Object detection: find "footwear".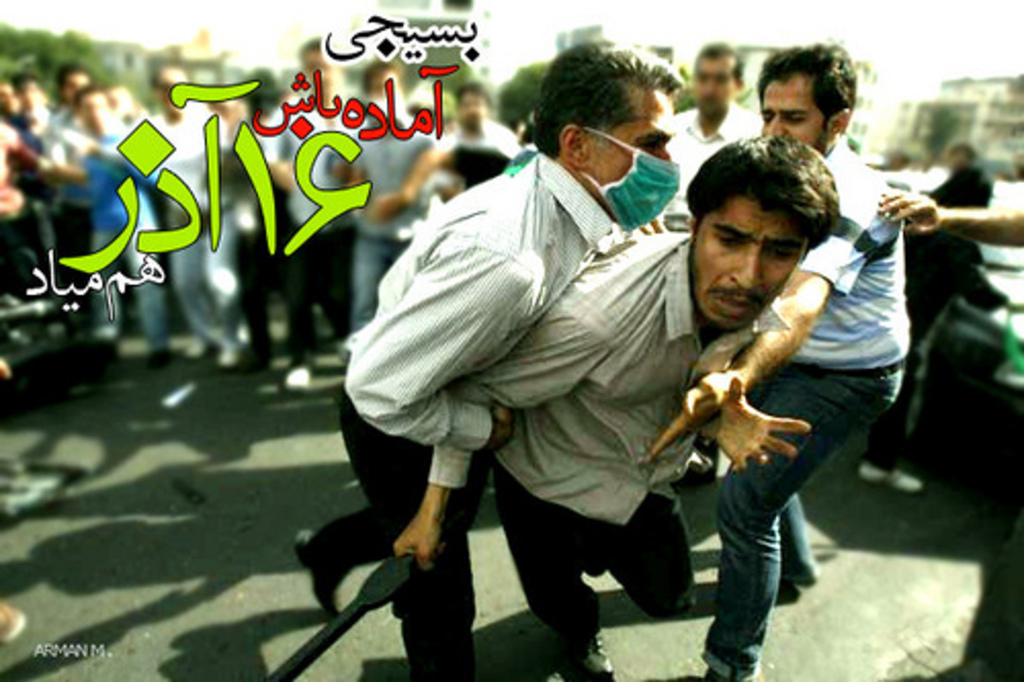
143, 350, 172, 371.
